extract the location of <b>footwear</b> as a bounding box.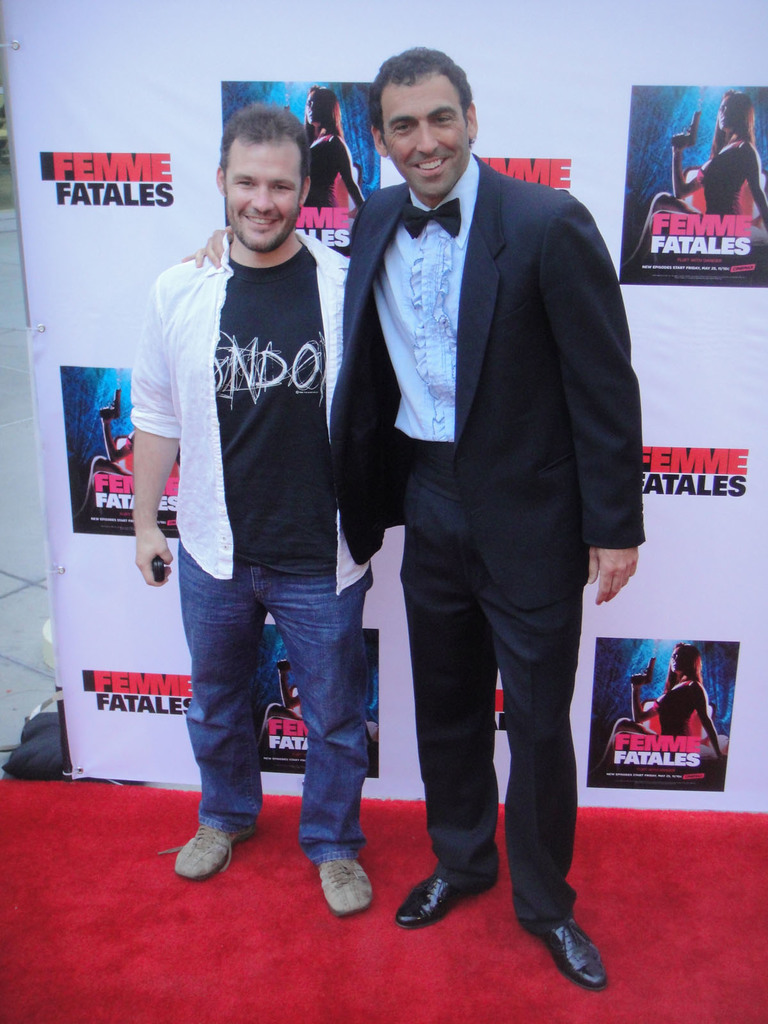
region(544, 913, 612, 993).
